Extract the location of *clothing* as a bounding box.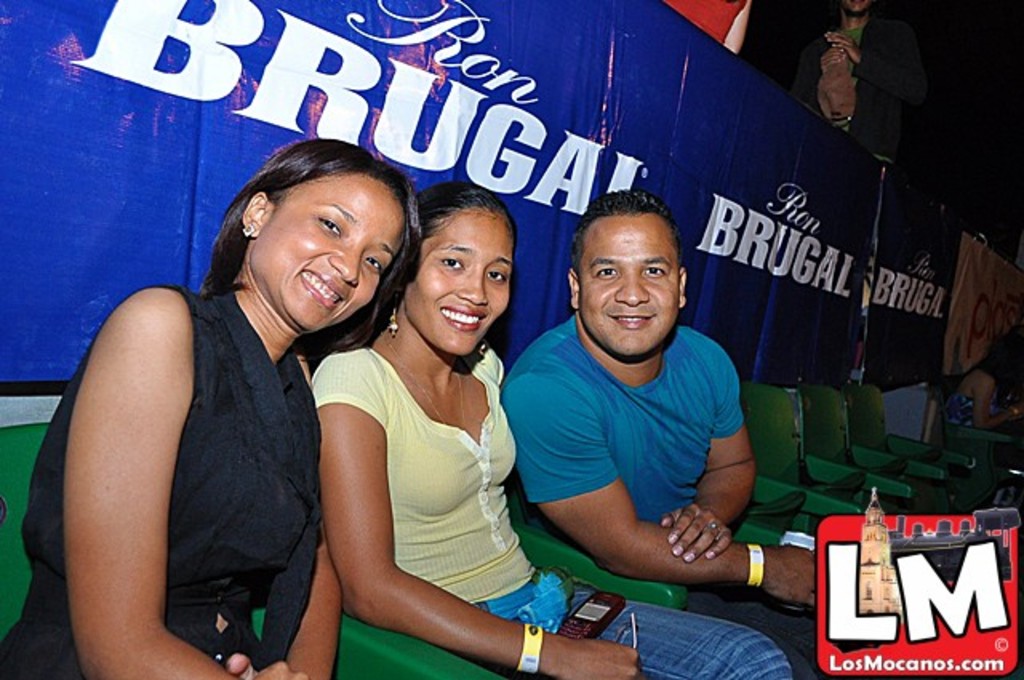
781,13,931,168.
